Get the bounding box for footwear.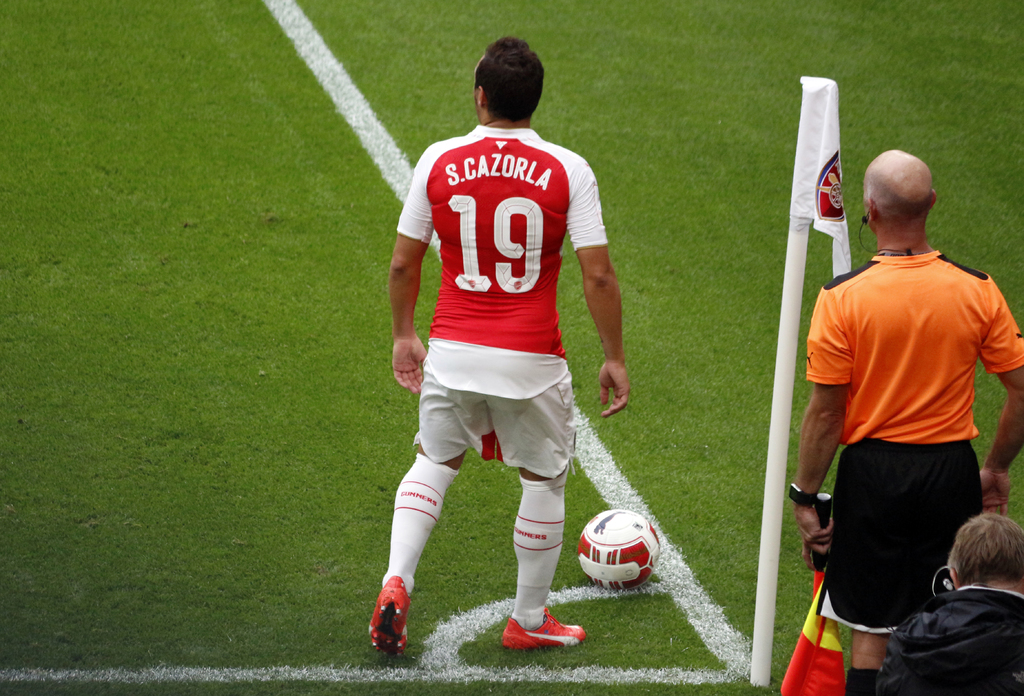
left=359, top=569, right=416, bottom=654.
